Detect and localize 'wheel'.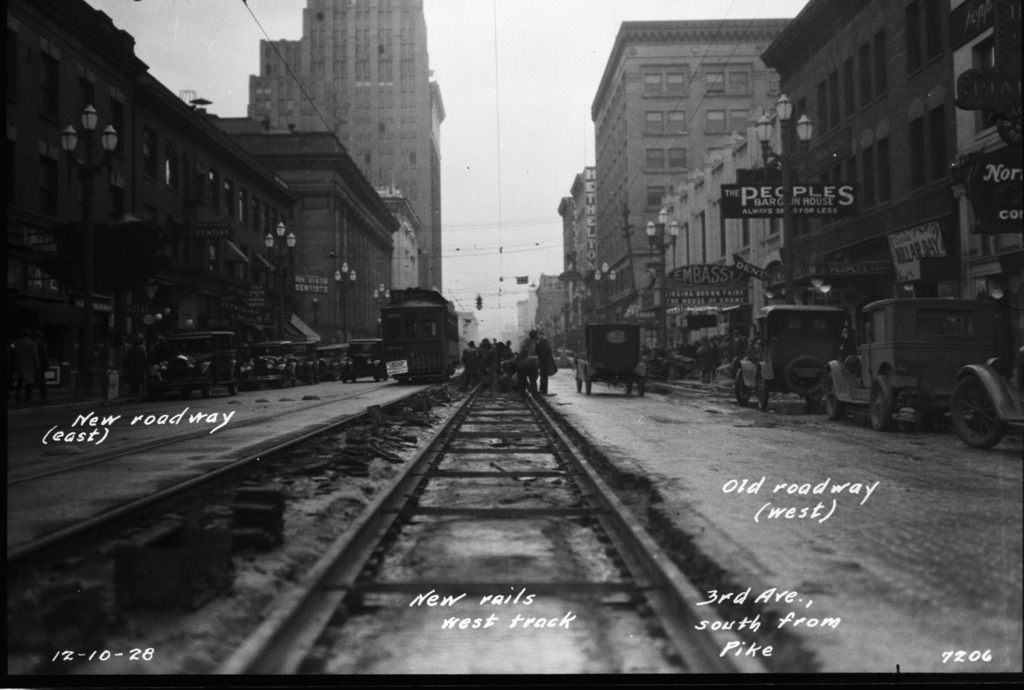
Localized at 735:370:751:403.
